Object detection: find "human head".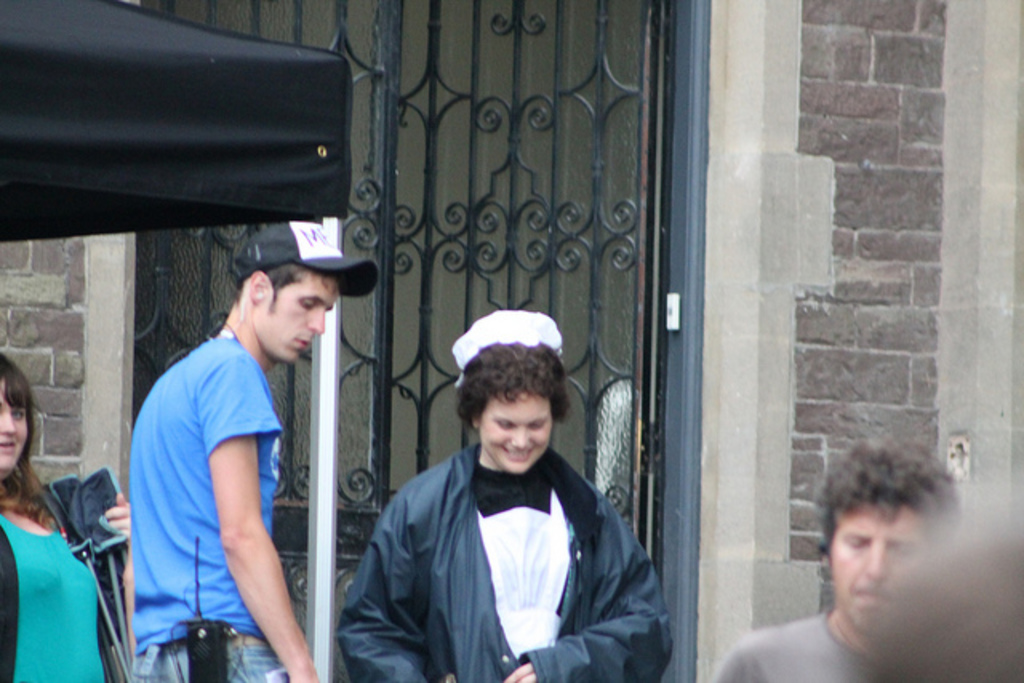
[450,317,566,483].
